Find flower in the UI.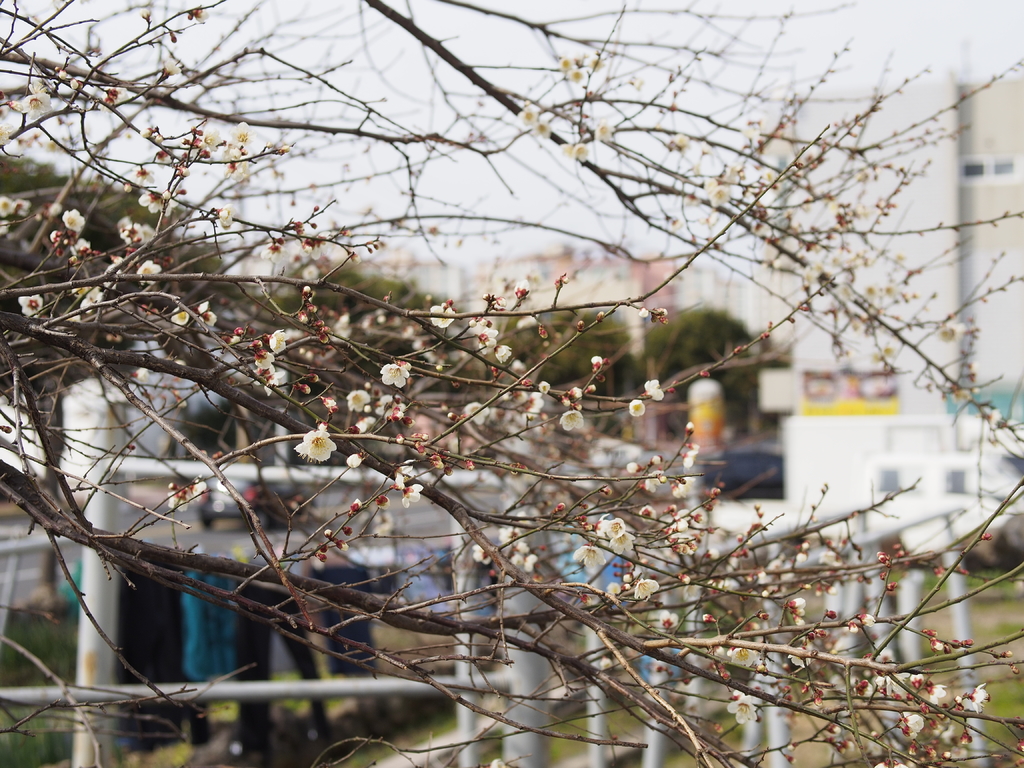
UI element at select_region(348, 454, 362, 467).
